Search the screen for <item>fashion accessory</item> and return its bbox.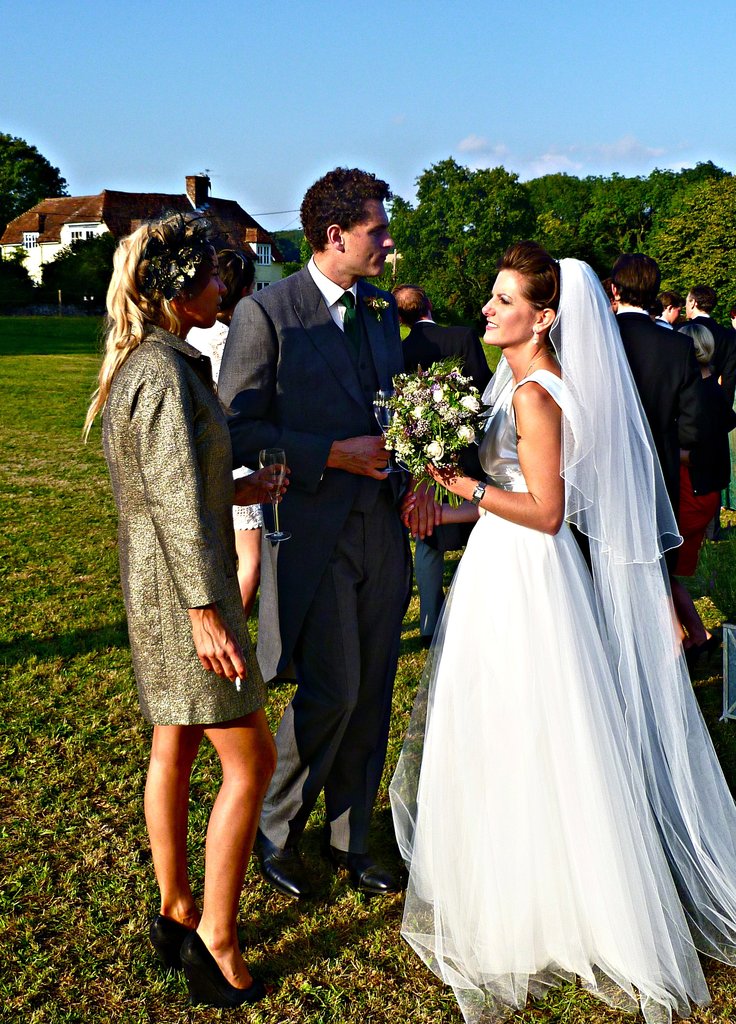
Found: l=184, t=932, r=265, b=1014.
